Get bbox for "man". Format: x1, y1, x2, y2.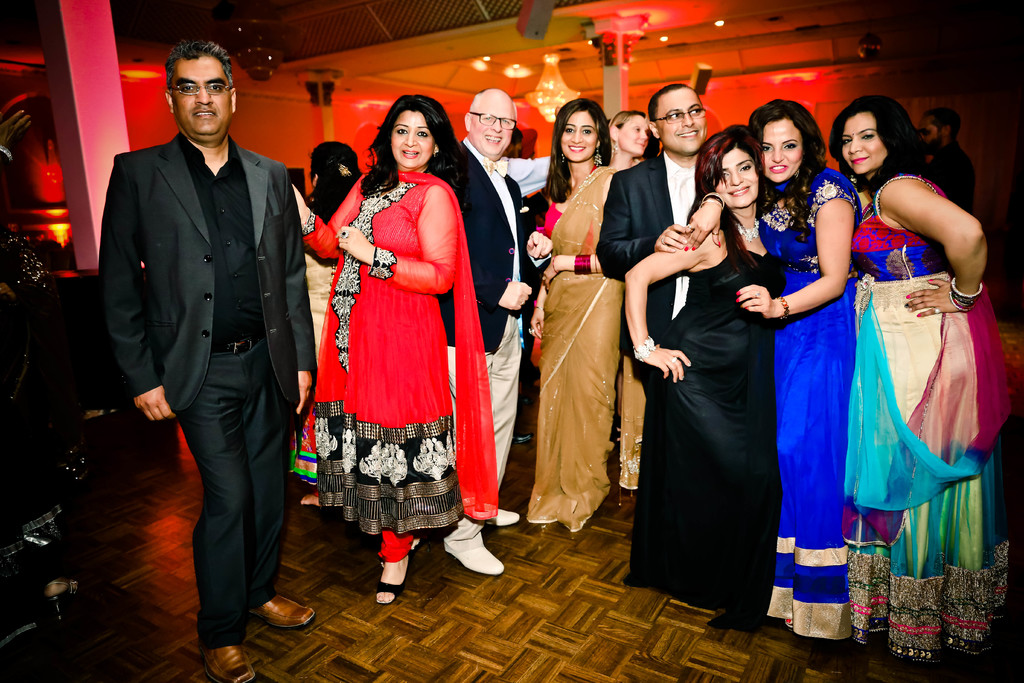
100, 33, 310, 646.
